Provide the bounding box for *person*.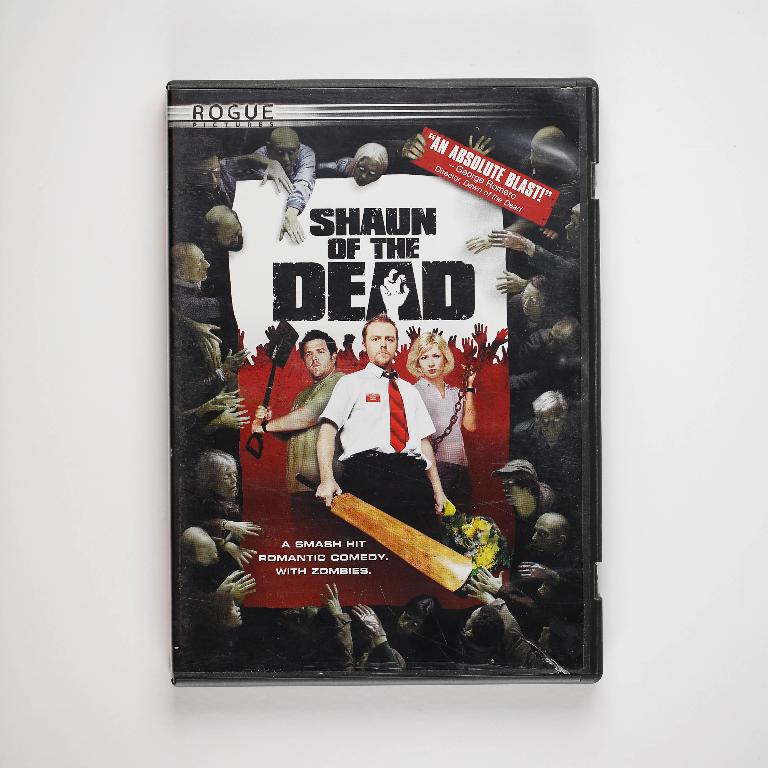
<bbox>246, 326, 344, 525</bbox>.
